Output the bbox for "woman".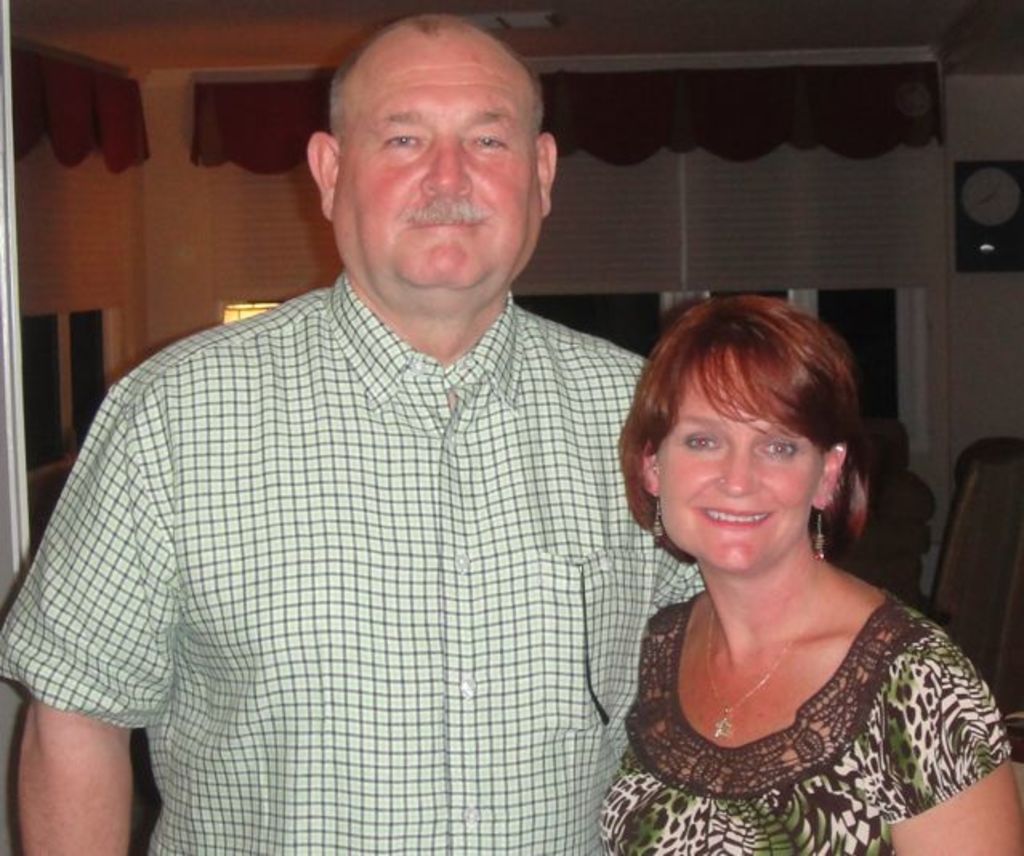
box=[599, 295, 1022, 854].
